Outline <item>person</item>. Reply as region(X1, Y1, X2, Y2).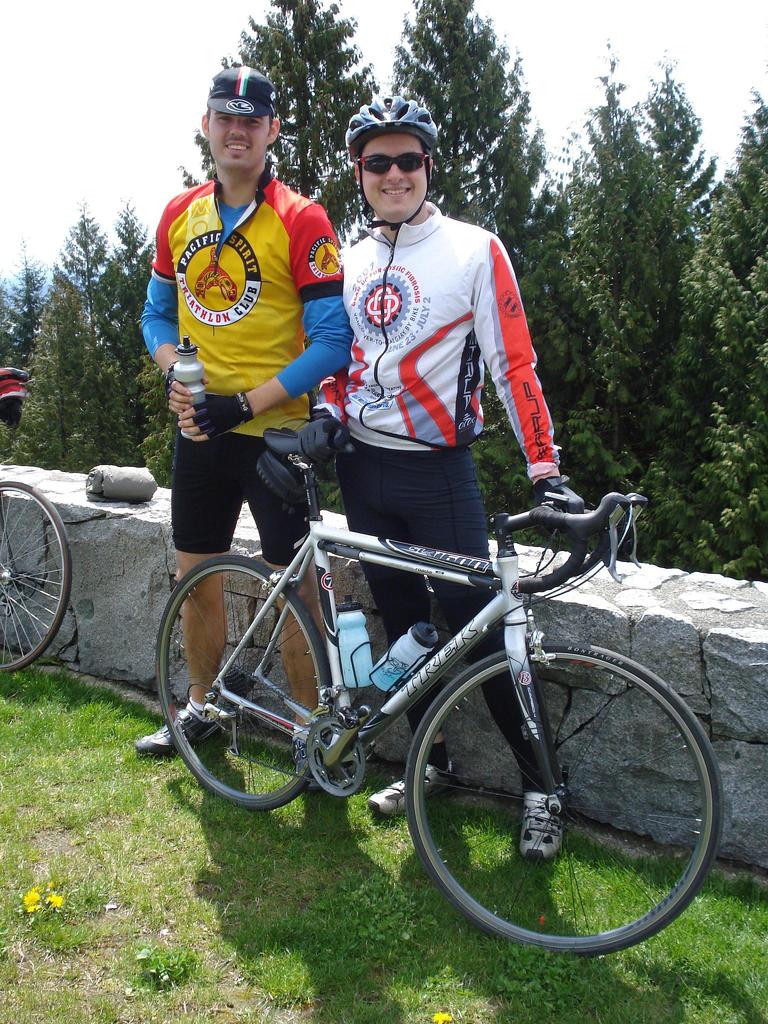
region(129, 56, 351, 759).
